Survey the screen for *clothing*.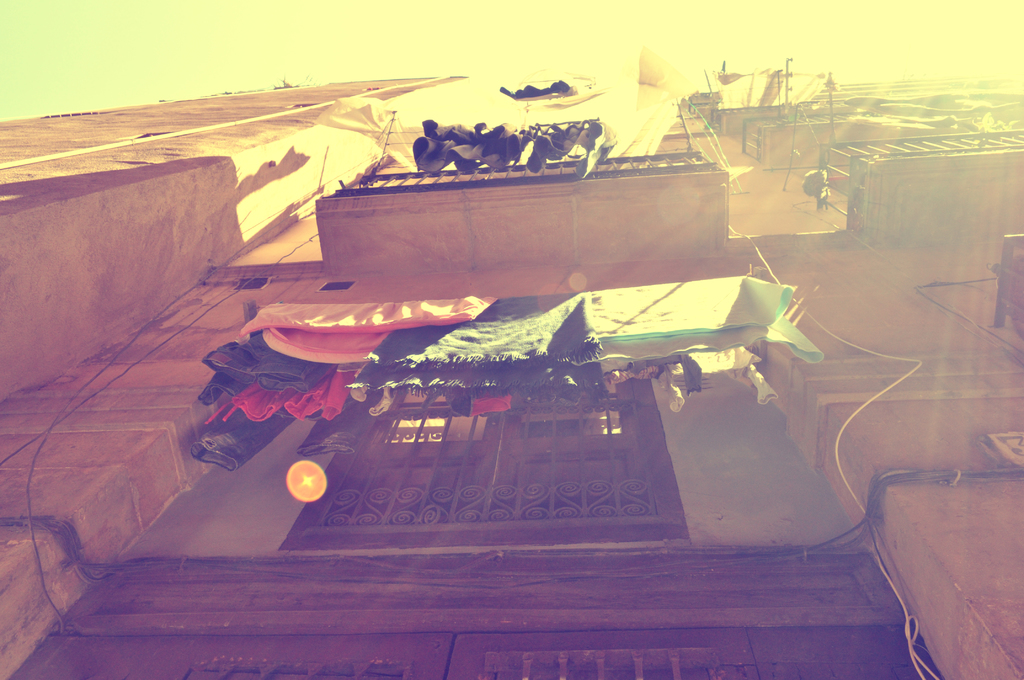
Survey found: box(211, 343, 331, 385).
